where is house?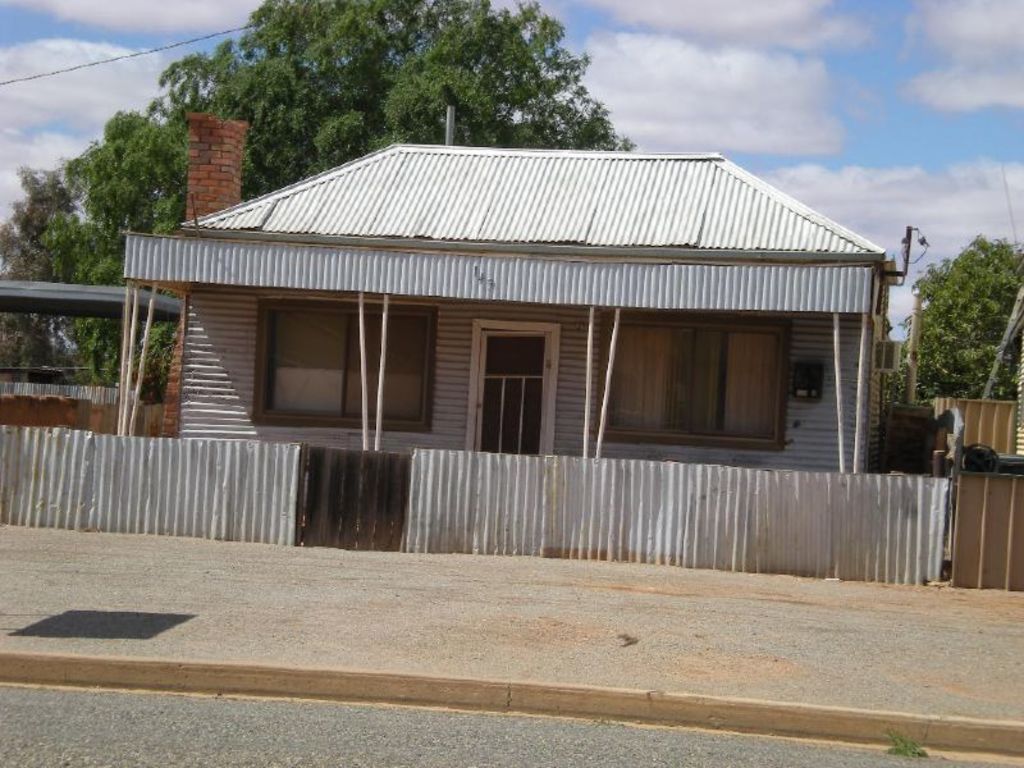
locate(90, 110, 913, 564).
